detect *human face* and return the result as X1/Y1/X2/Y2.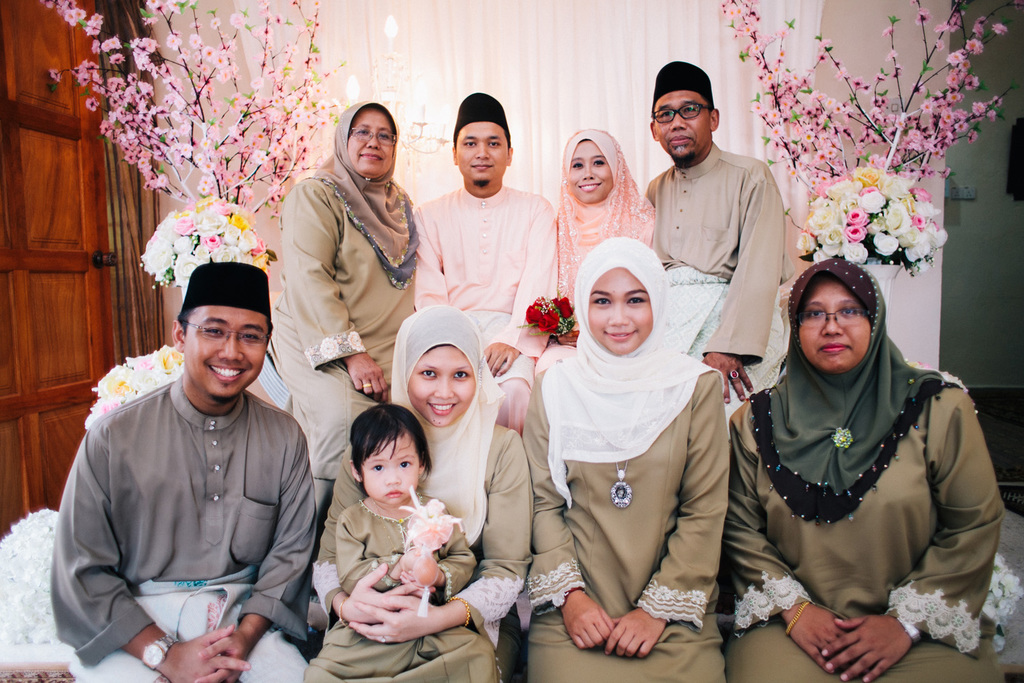
362/432/419/511.
